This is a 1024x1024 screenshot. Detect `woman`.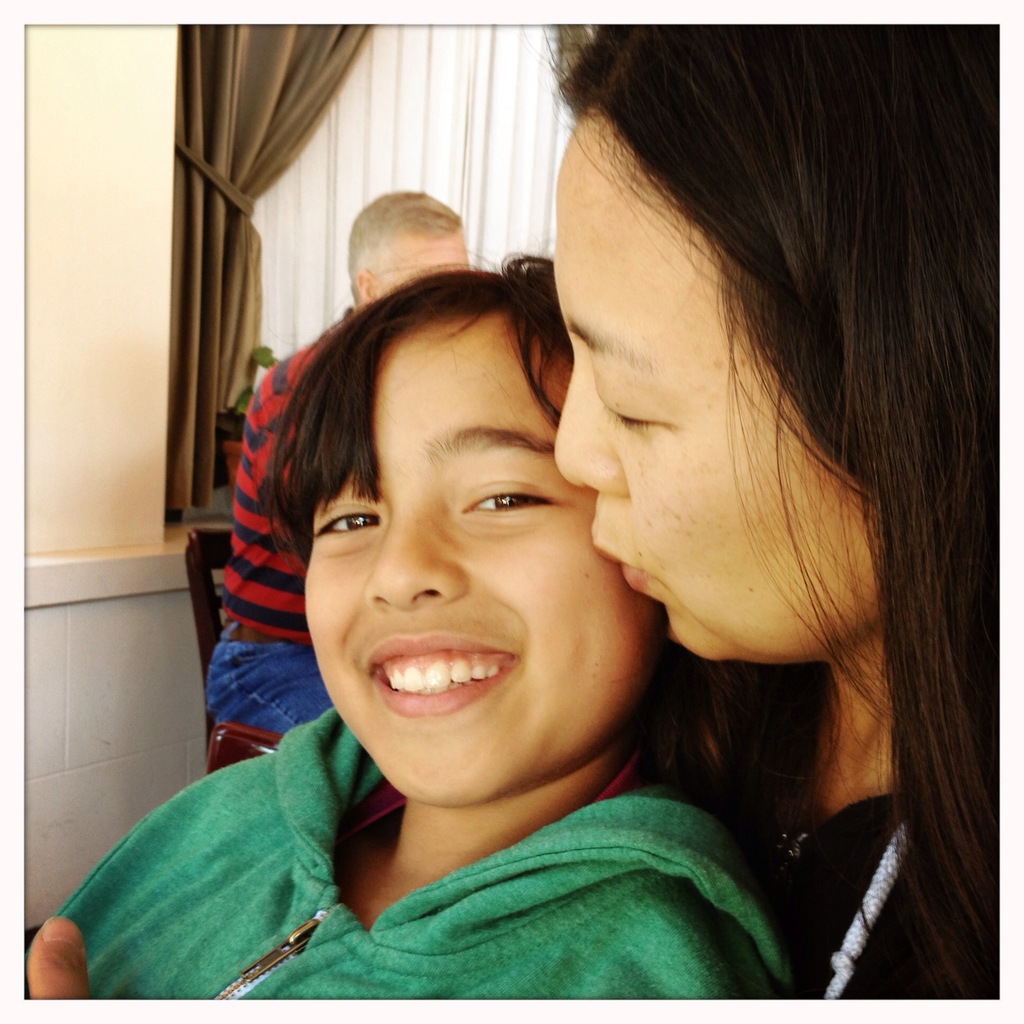
box(513, 75, 988, 952).
